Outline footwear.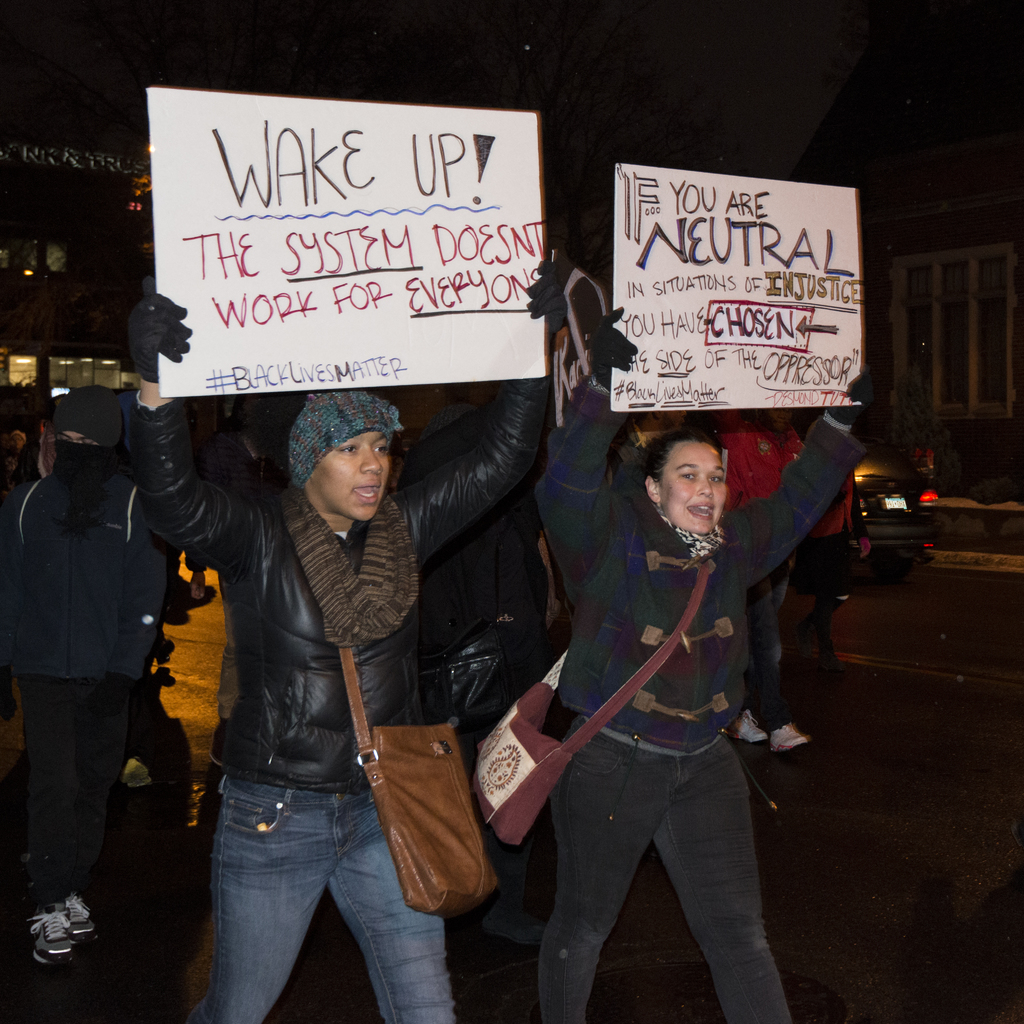
Outline: x1=63 y1=893 x2=99 y2=936.
